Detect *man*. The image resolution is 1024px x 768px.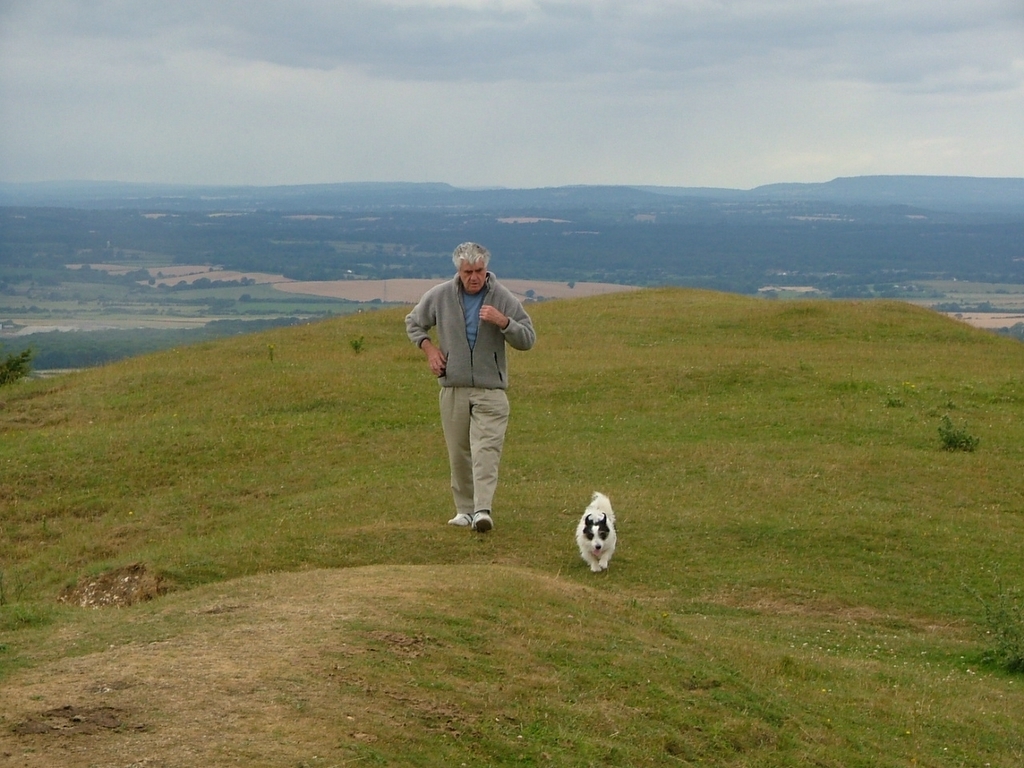
(x1=402, y1=241, x2=537, y2=532).
